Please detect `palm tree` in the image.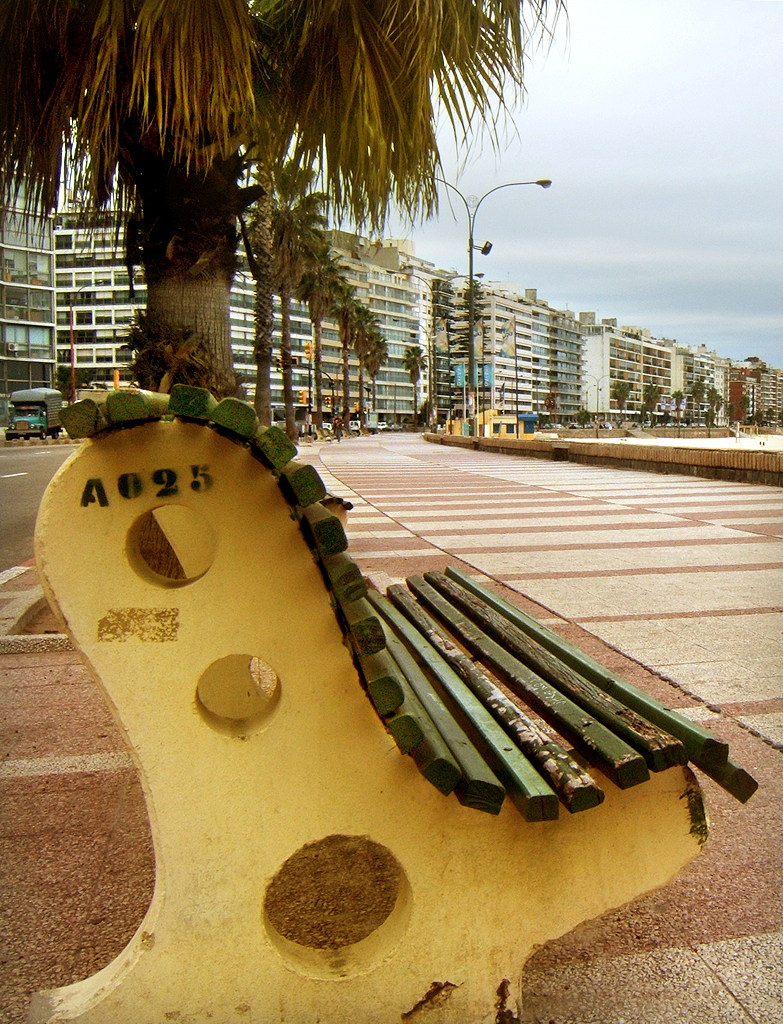
(left=0, top=0, right=571, bottom=382).
